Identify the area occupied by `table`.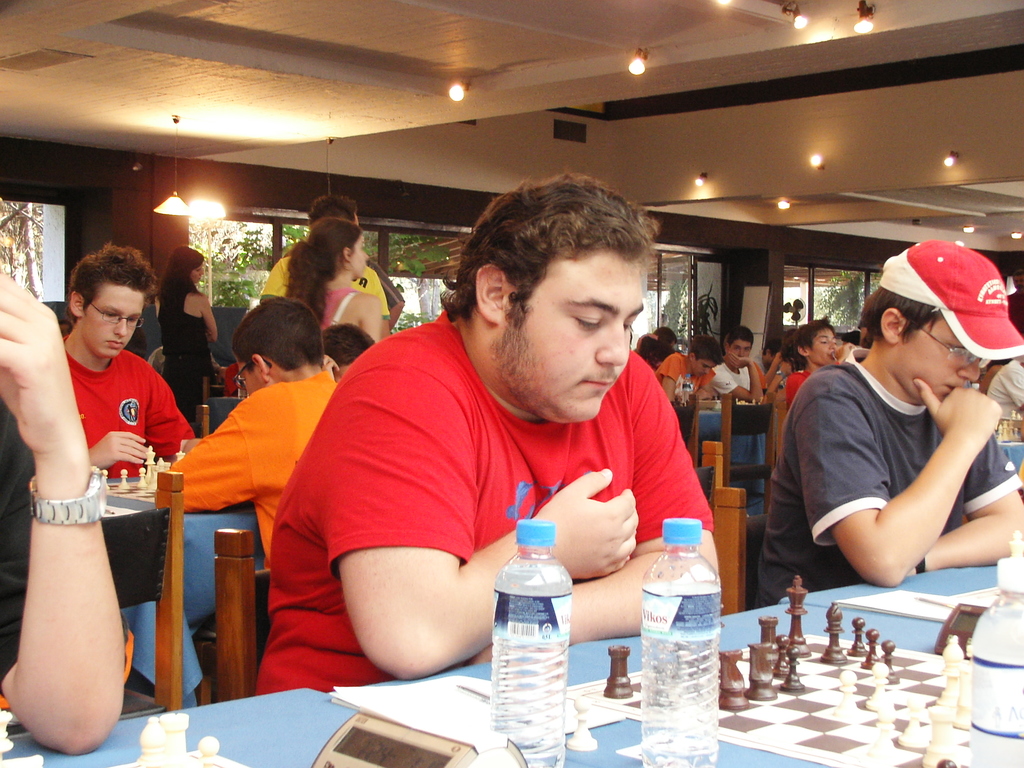
Area: bbox(0, 600, 1023, 767).
